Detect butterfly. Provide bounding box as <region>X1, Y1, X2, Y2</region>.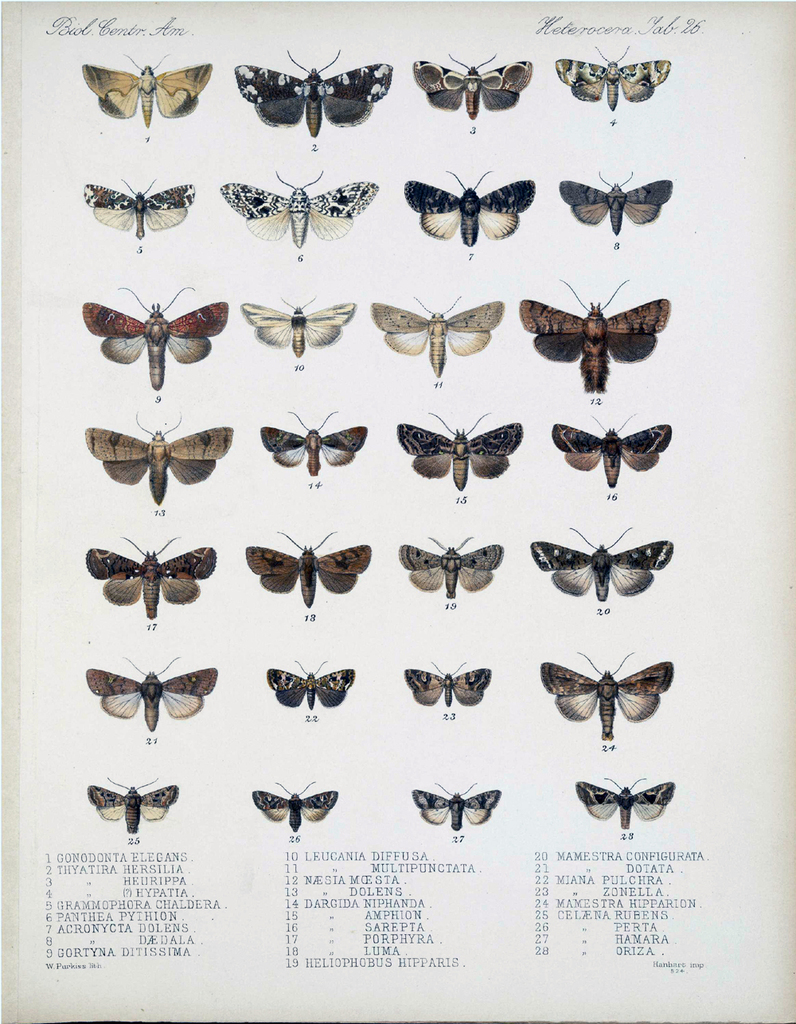
<region>256, 407, 371, 483</region>.
